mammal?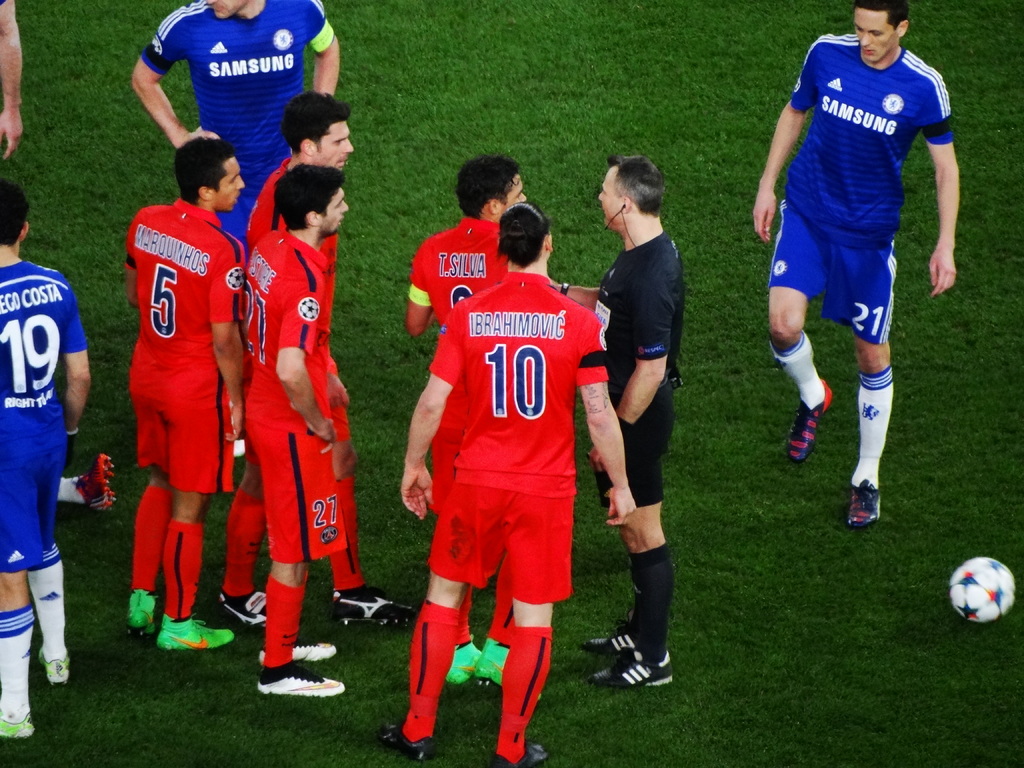
0,172,93,740
